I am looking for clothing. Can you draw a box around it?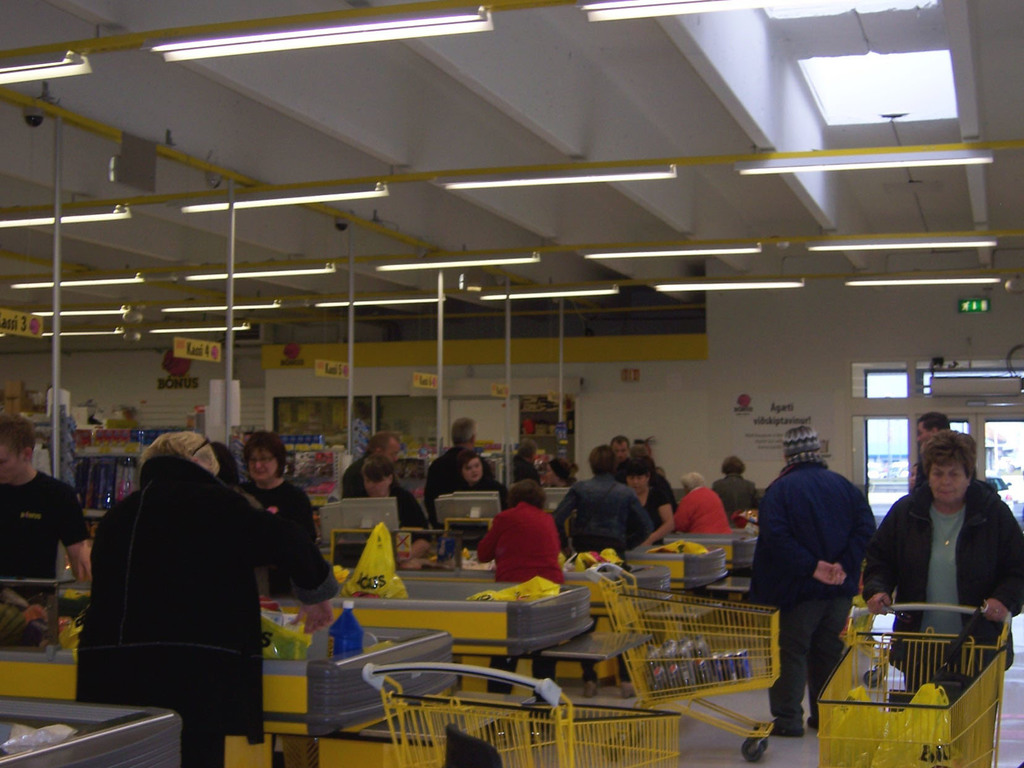
Sure, the bounding box is l=678, t=481, r=726, b=540.
